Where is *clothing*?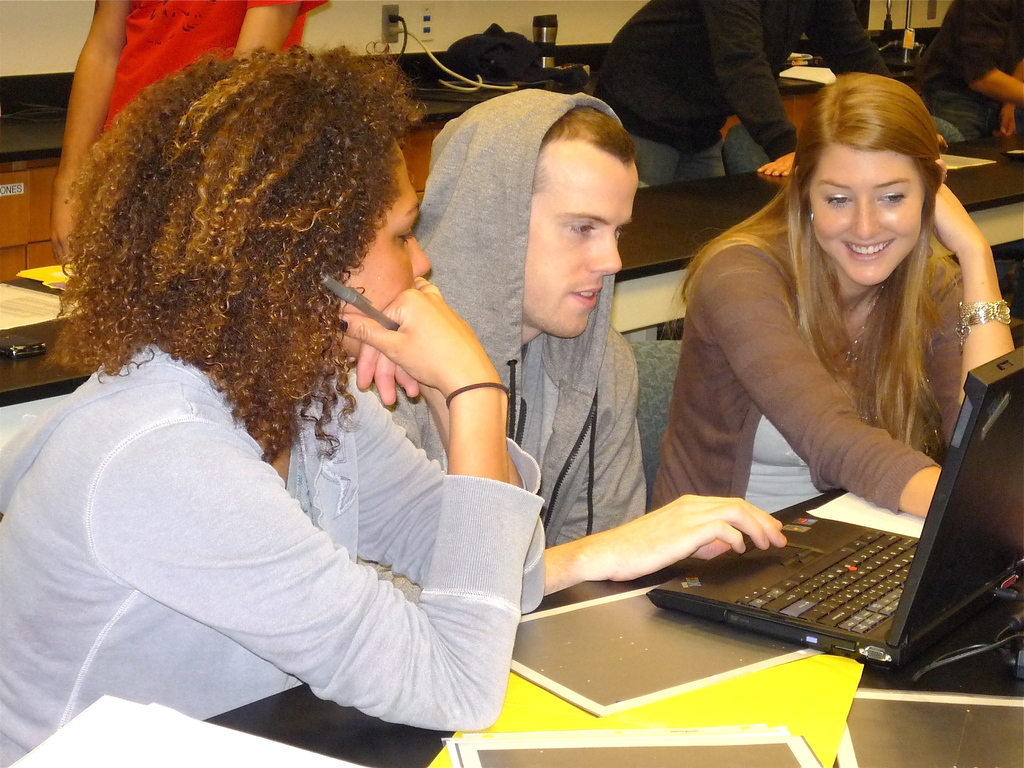
pyautogui.locateOnScreen(387, 85, 652, 554).
